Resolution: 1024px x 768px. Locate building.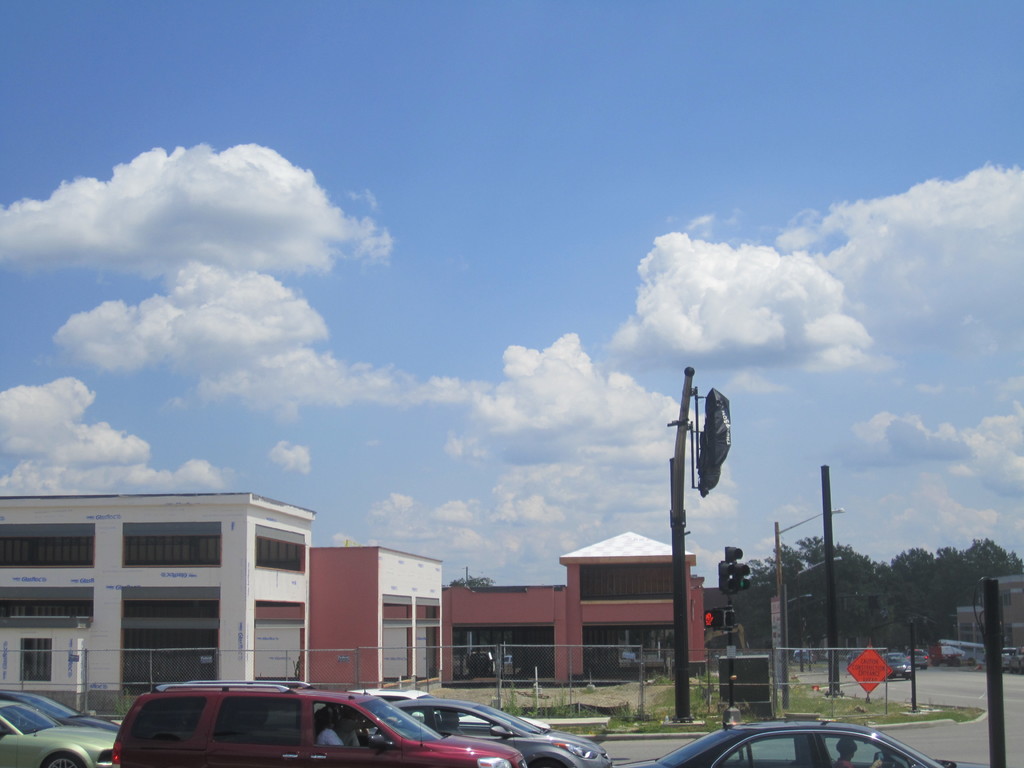
(x1=444, y1=532, x2=706, y2=677).
